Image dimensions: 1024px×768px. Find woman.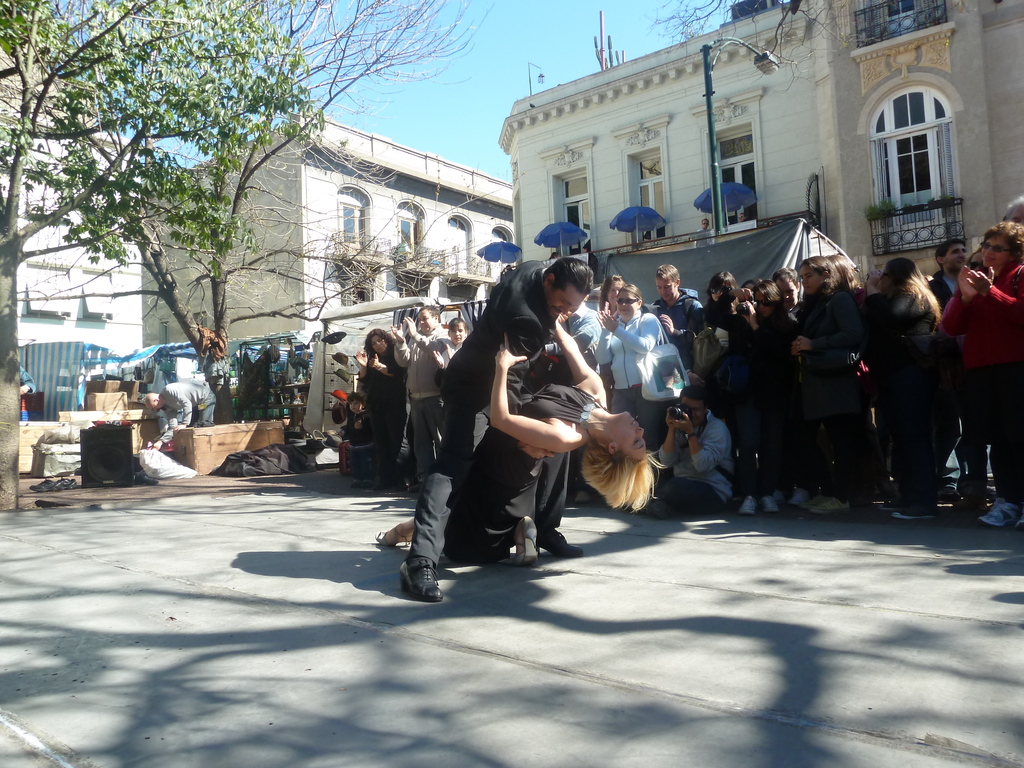
<bbox>589, 264, 632, 405</bbox>.
